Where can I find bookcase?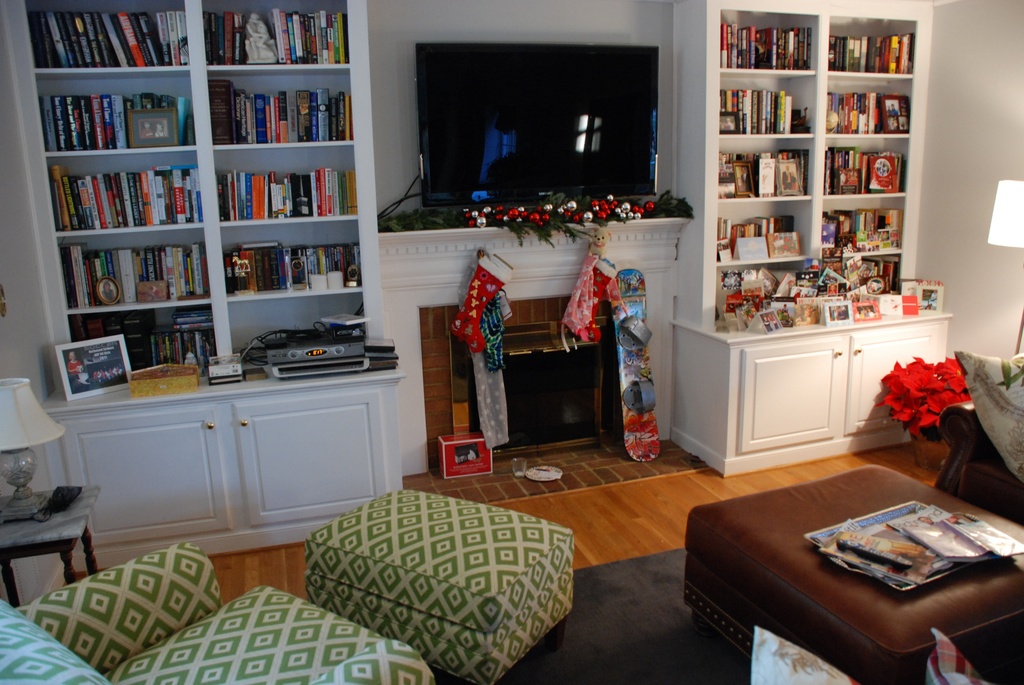
You can find it at 20,20,387,385.
